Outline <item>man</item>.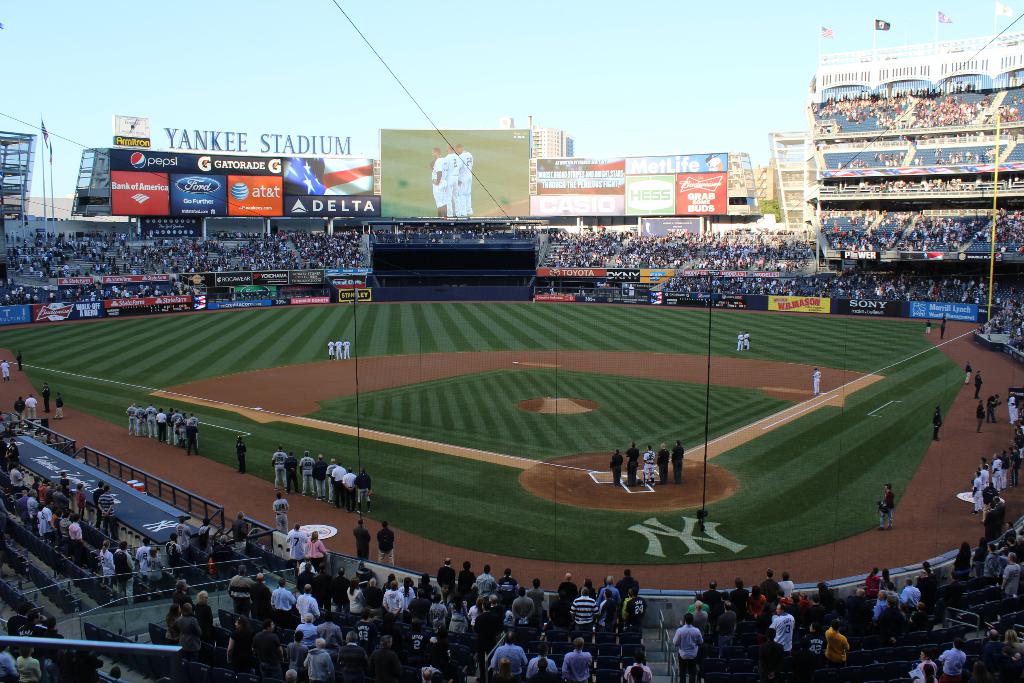
Outline: [x1=897, y1=577, x2=920, y2=612].
